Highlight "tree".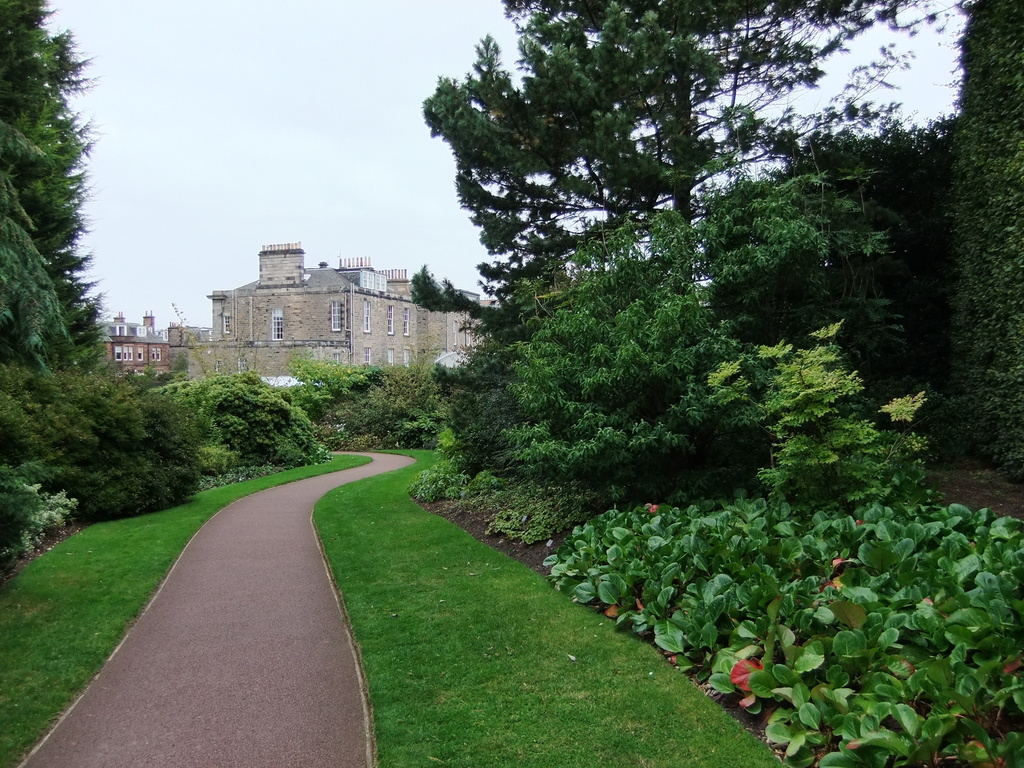
Highlighted region: locate(287, 352, 420, 428).
